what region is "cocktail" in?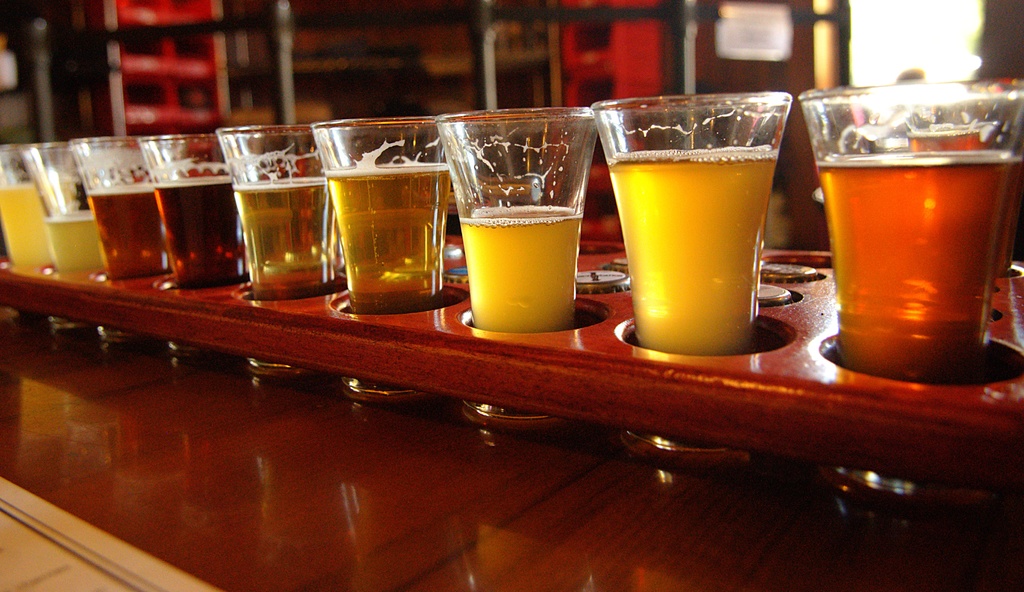
[x1=13, y1=138, x2=81, y2=333].
